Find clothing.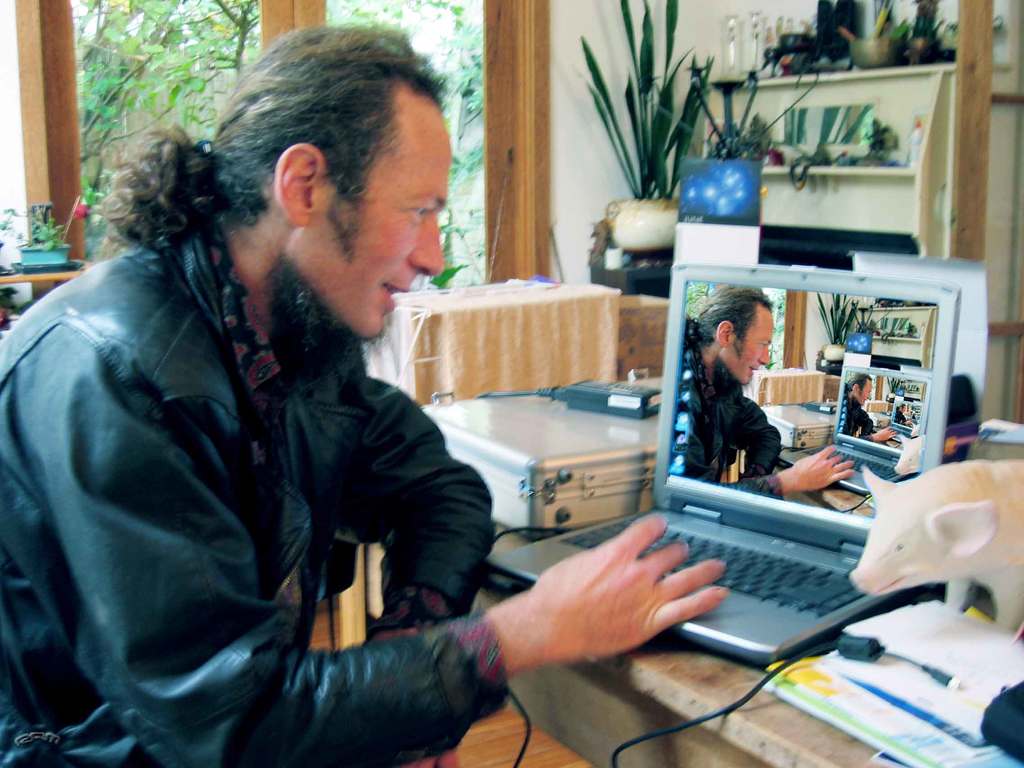
0 218 509 767.
